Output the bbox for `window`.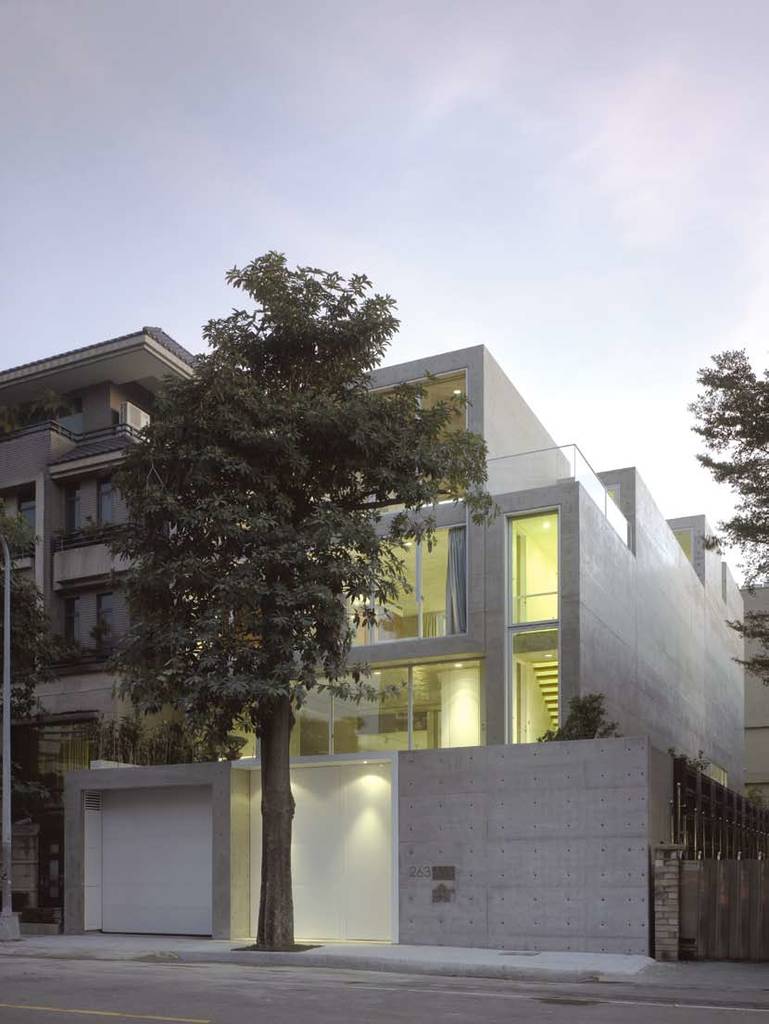
bbox(60, 589, 111, 667).
